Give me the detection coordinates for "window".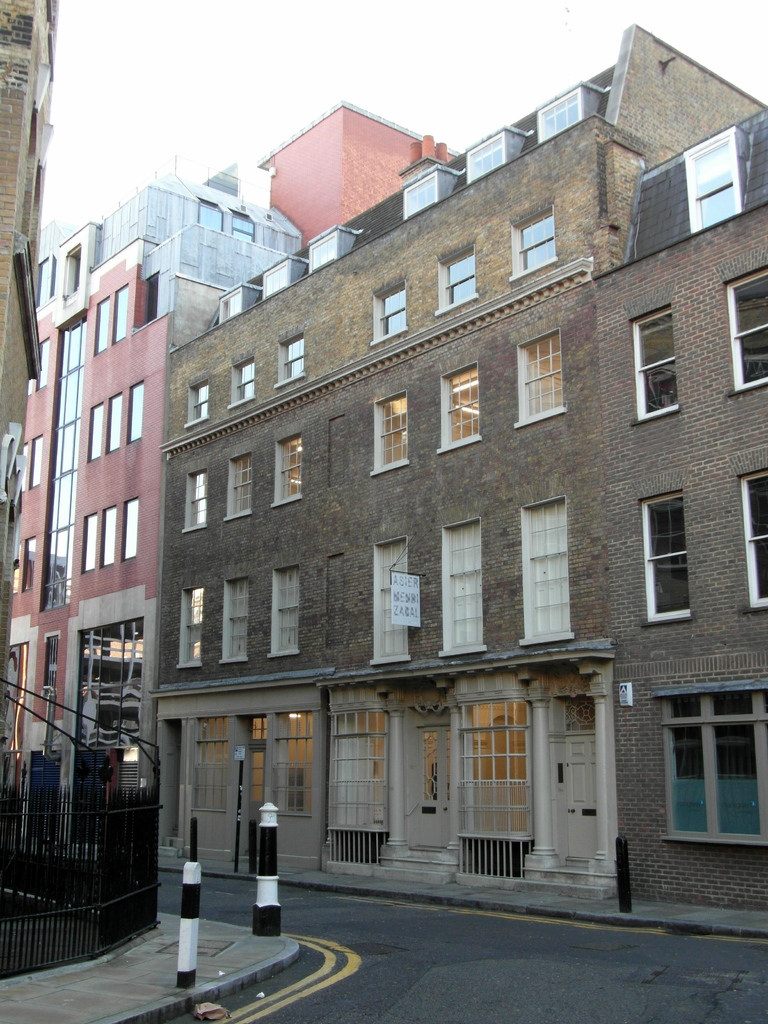
rect(679, 129, 744, 236).
